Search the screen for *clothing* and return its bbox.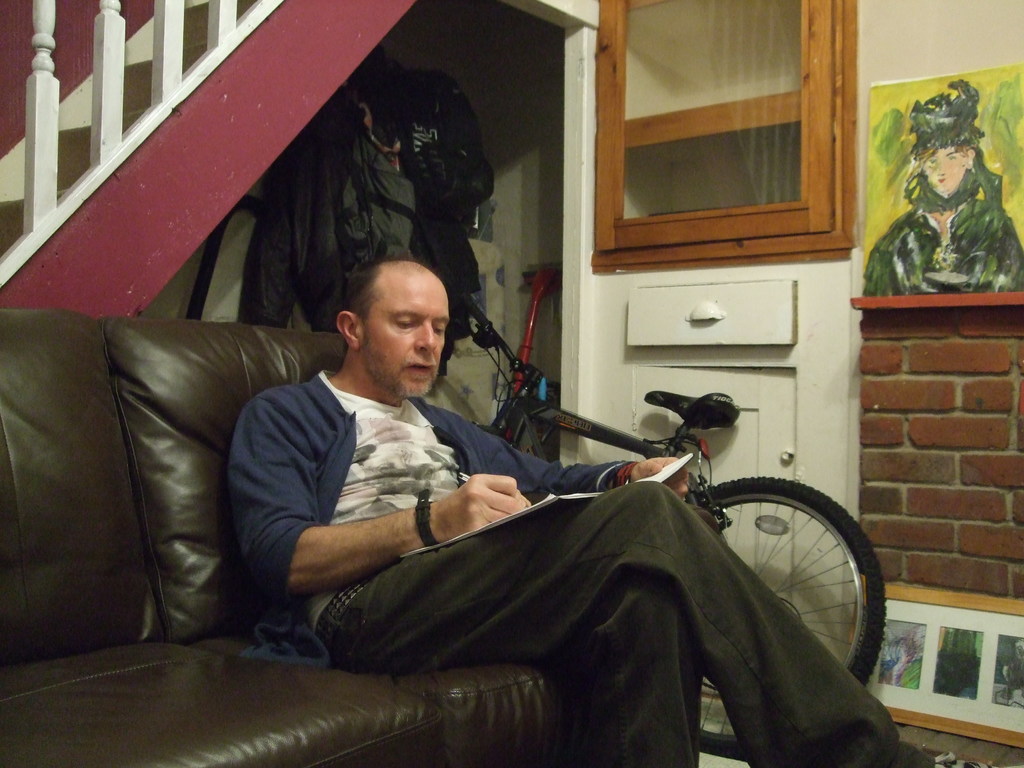
Found: l=870, t=172, r=1020, b=296.
